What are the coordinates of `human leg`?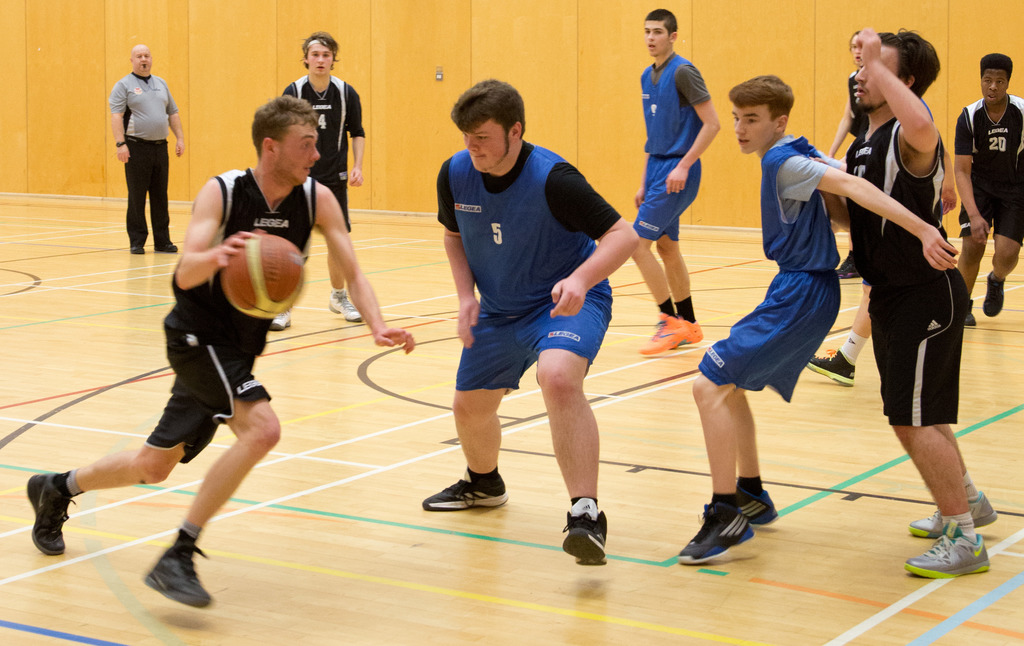
(left=910, top=353, right=998, bottom=567).
